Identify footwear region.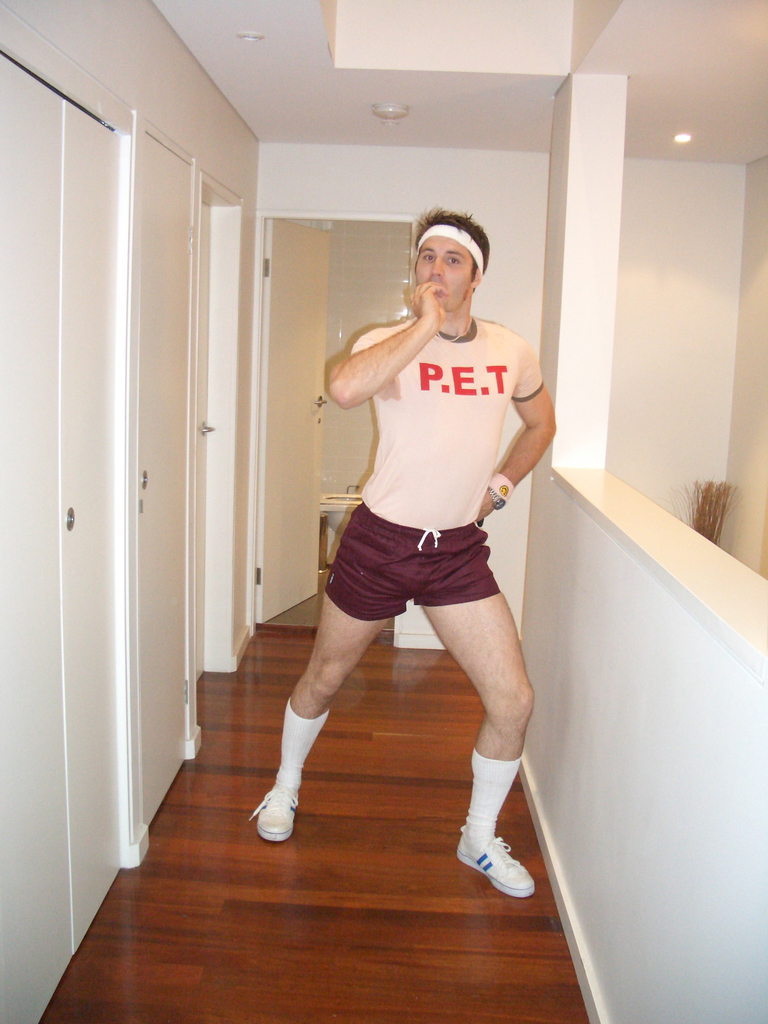
Region: bbox=(460, 805, 534, 904).
